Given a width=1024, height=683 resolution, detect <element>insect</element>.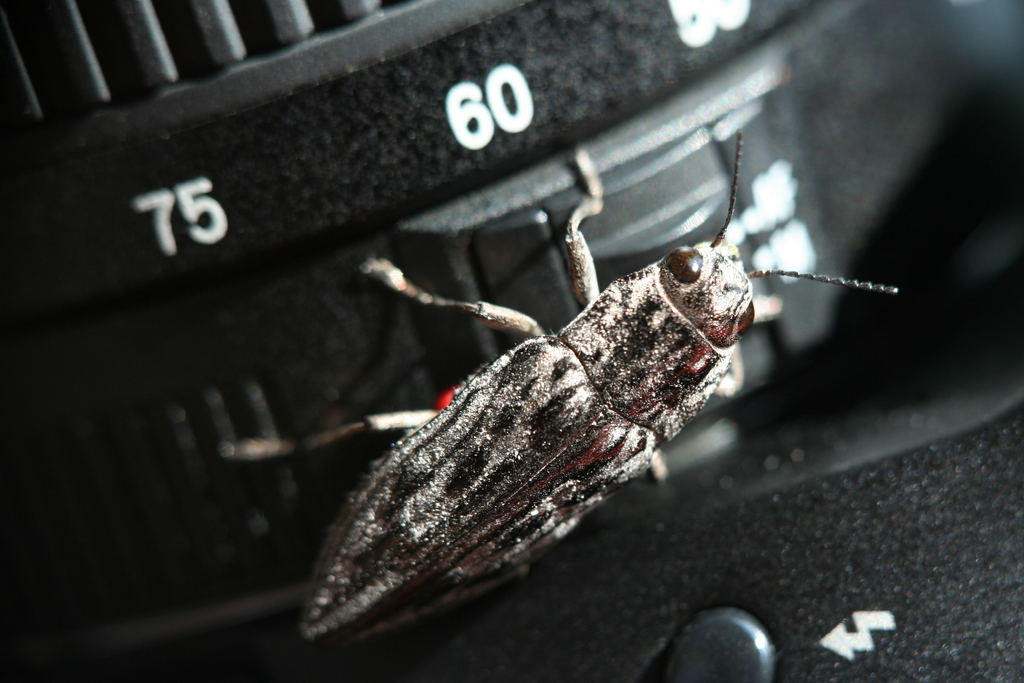
locate(224, 128, 897, 650).
